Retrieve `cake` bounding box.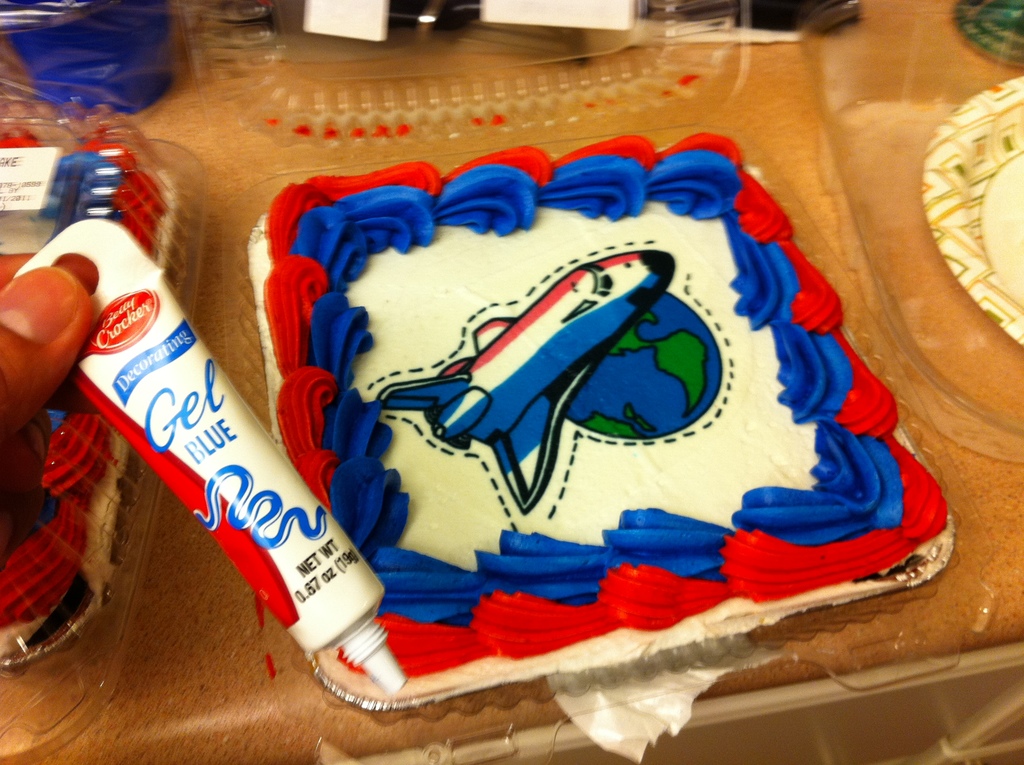
Bounding box: bbox(263, 136, 950, 677).
